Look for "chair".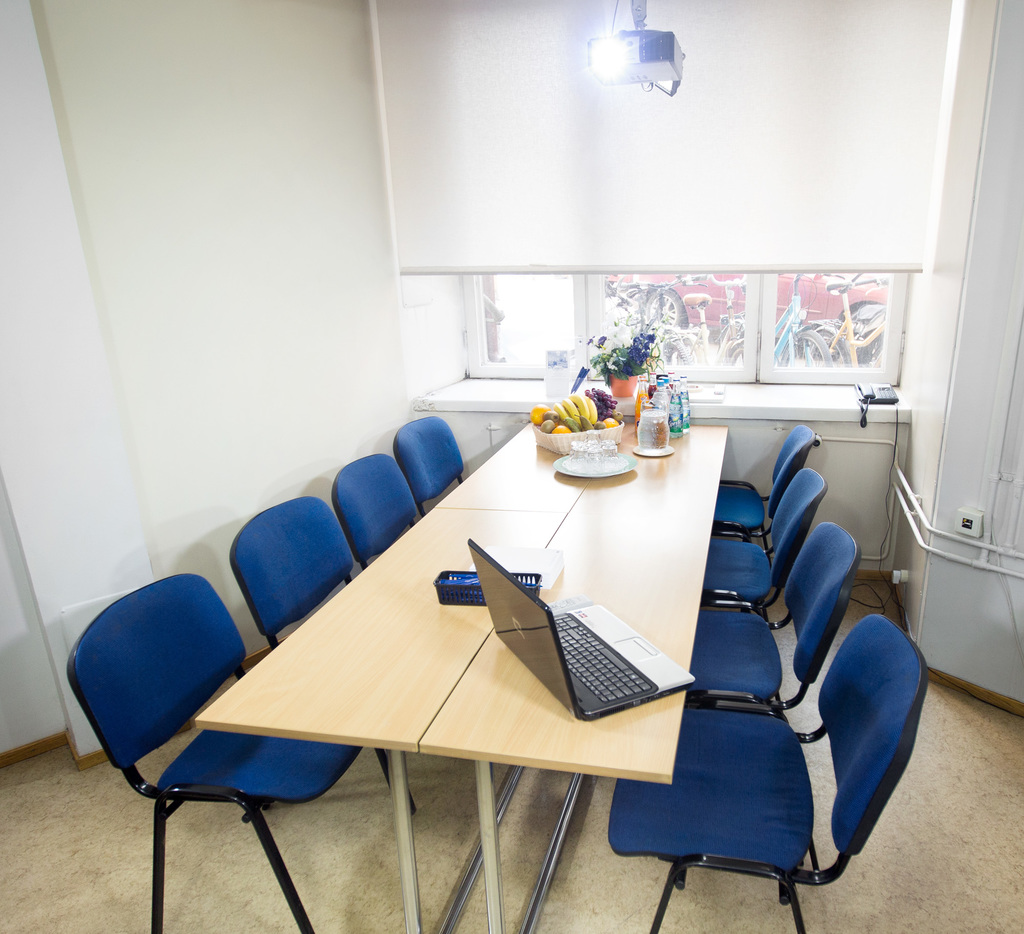
Found: [227, 495, 417, 818].
